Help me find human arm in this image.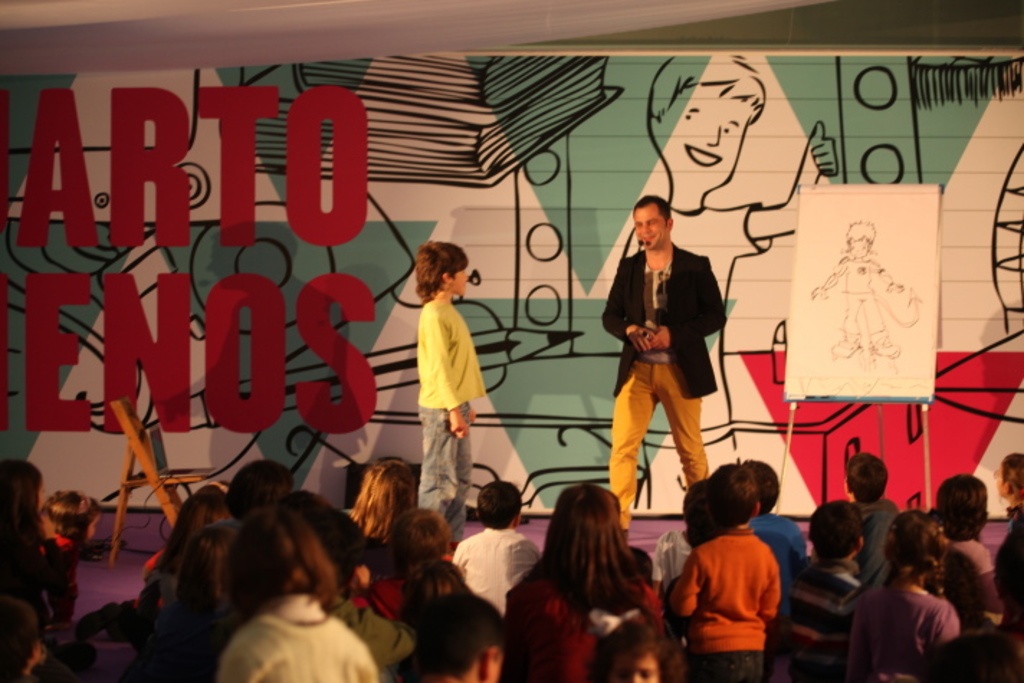
Found it: rect(652, 243, 735, 359).
